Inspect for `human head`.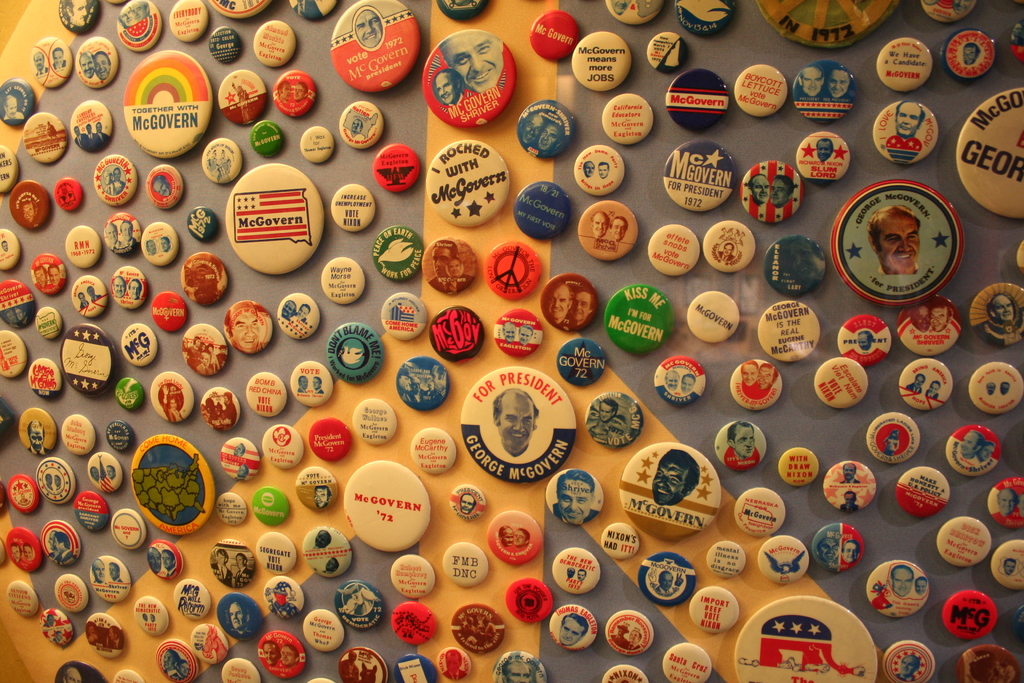
Inspection: bbox=(280, 643, 301, 667).
